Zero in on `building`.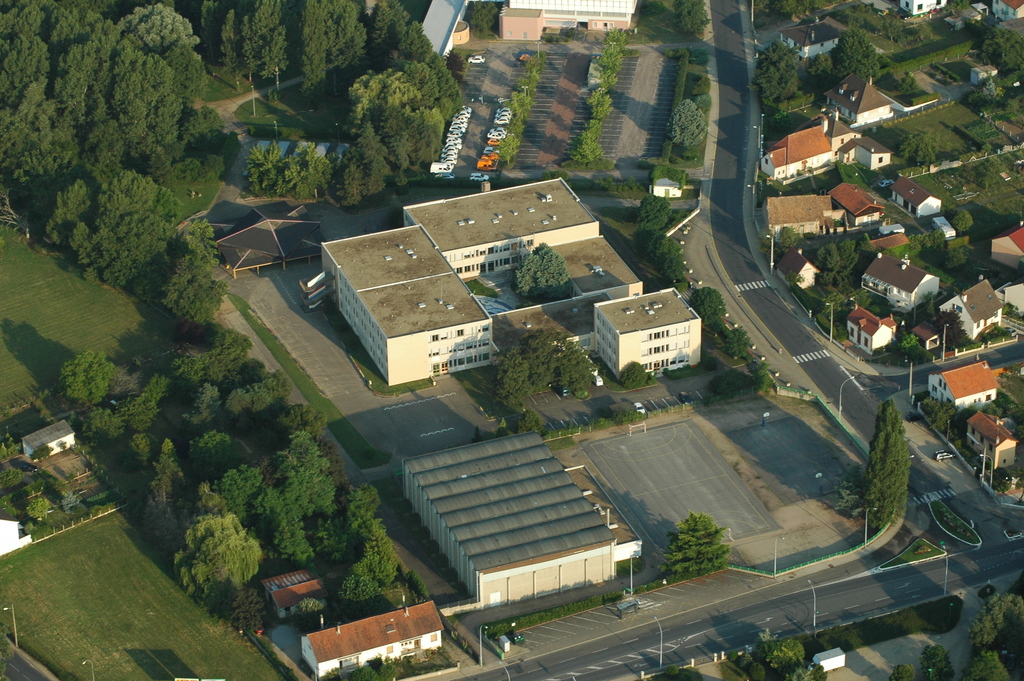
Zeroed in: (17, 420, 75, 466).
